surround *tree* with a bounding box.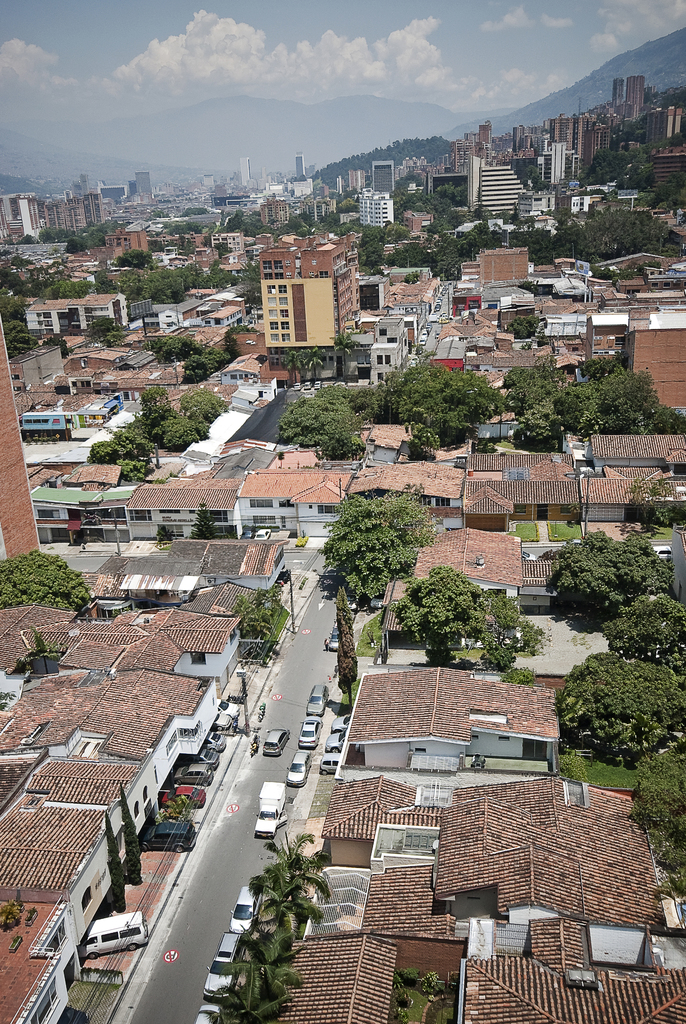
(left=0, top=313, right=28, bottom=357).
